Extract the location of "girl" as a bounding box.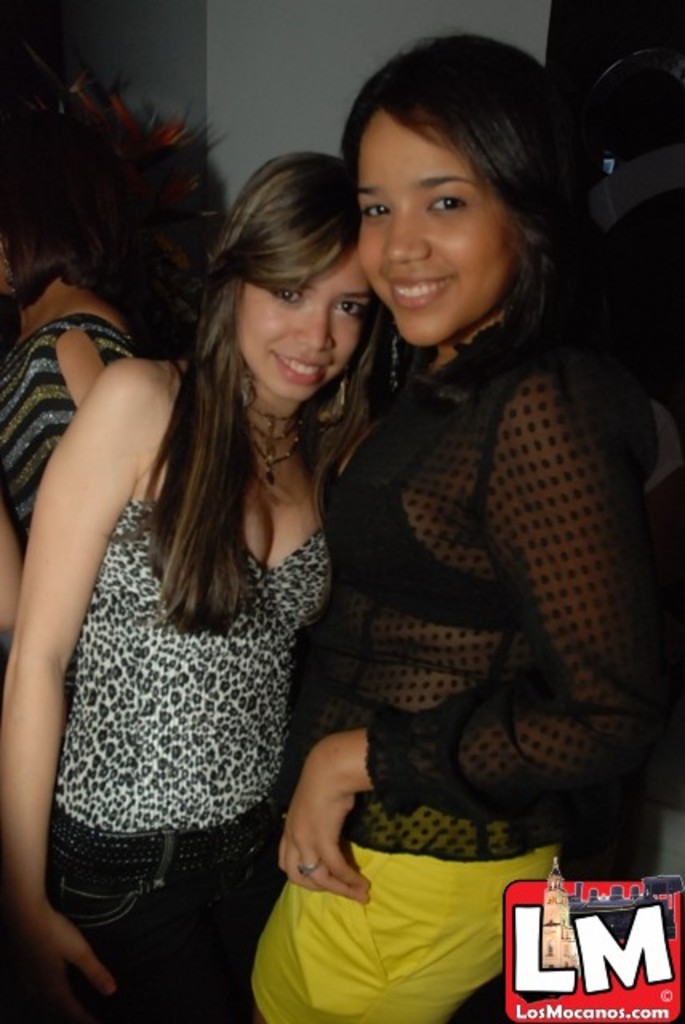
Rect(0, 150, 392, 1022).
